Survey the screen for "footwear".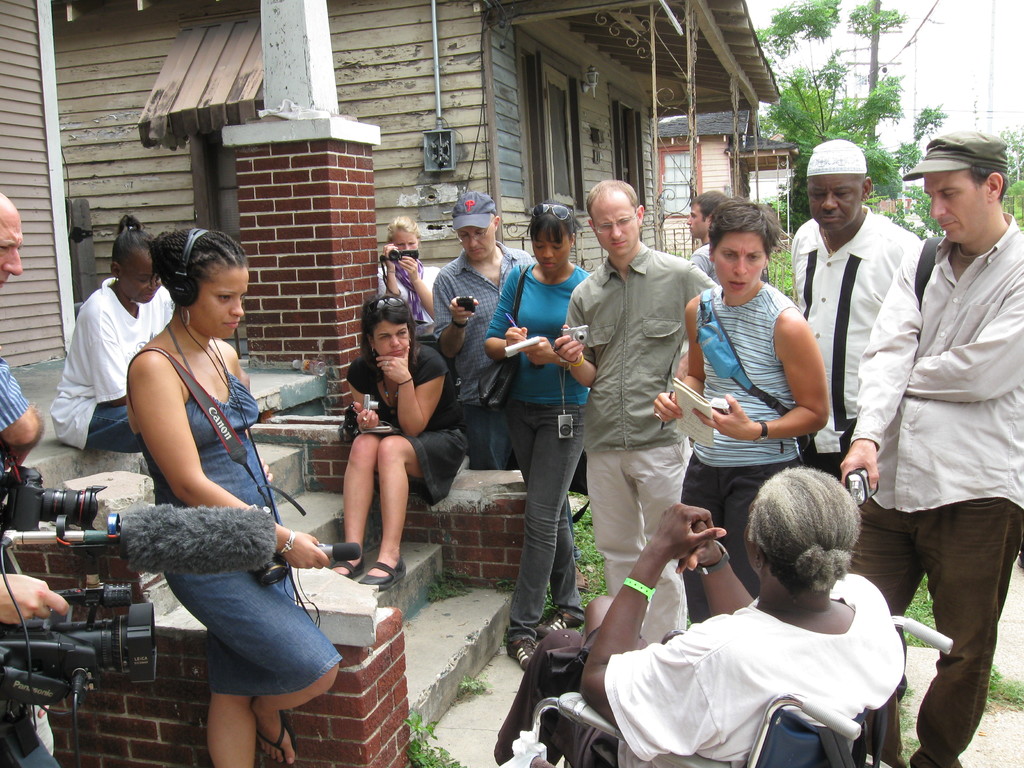
Survey found: <bbox>328, 553, 363, 577</bbox>.
